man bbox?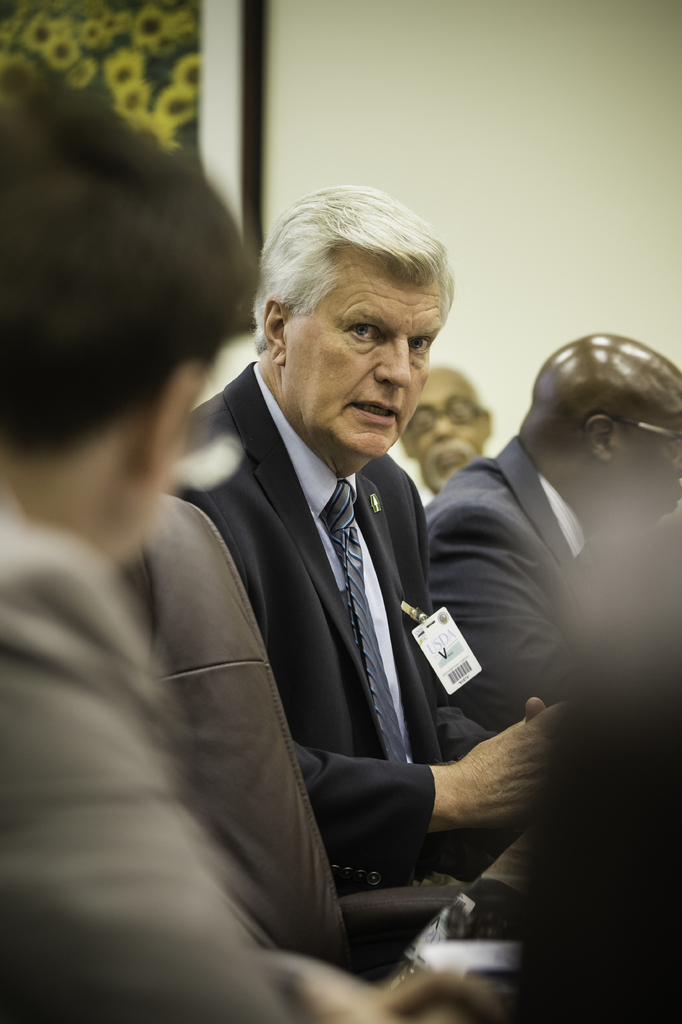
detection(0, 100, 484, 1023)
